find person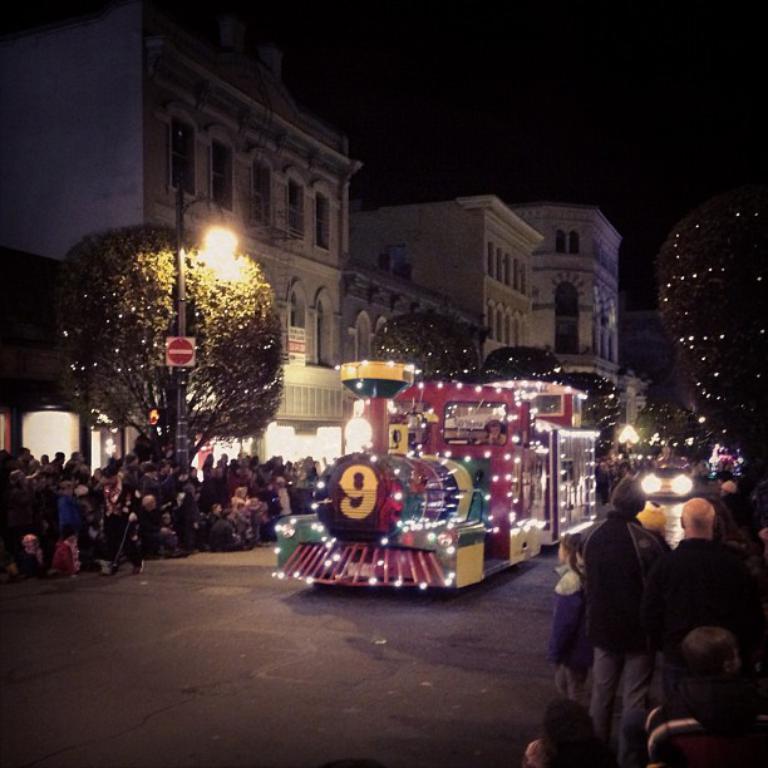
<box>579,474,660,767</box>
